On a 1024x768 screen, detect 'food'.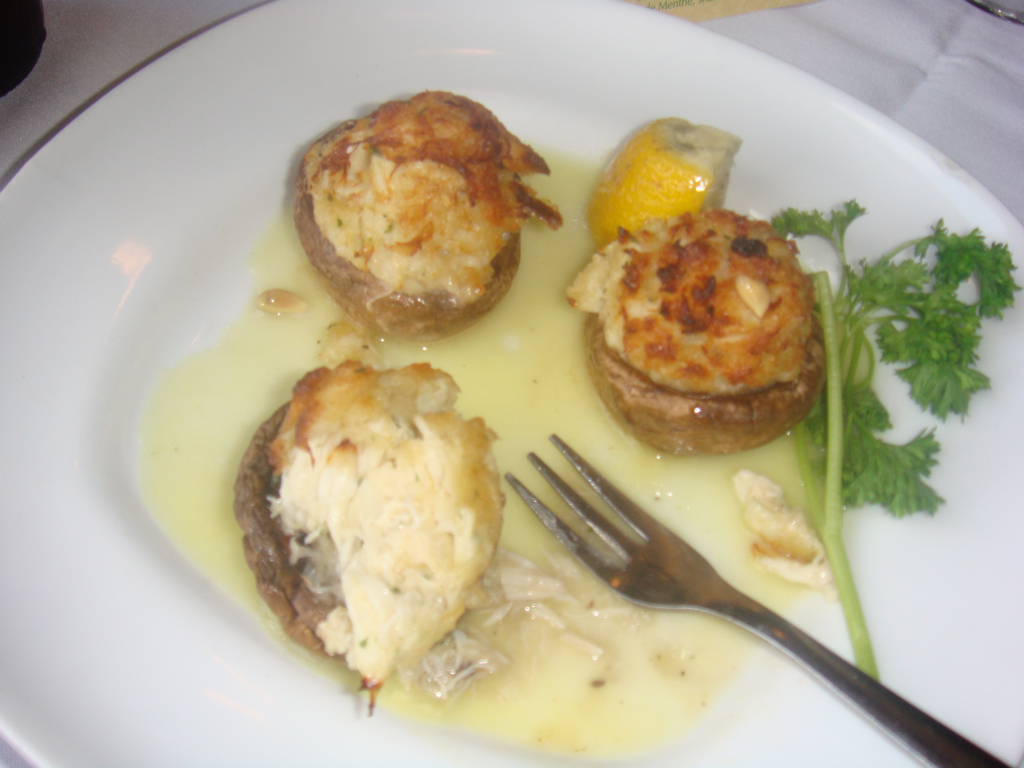
x1=770 y1=195 x2=1023 y2=684.
